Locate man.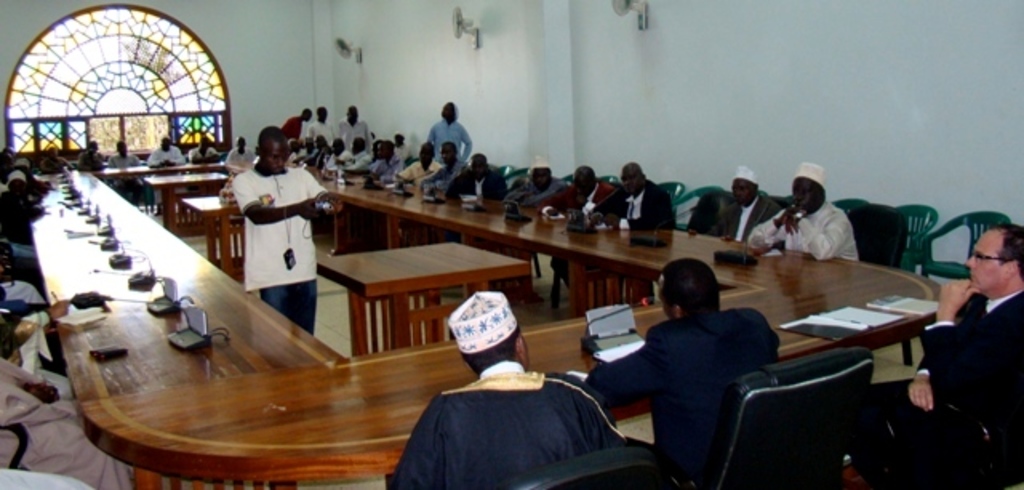
Bounding box: (left=426, top=101, right=472, bottom=165).
